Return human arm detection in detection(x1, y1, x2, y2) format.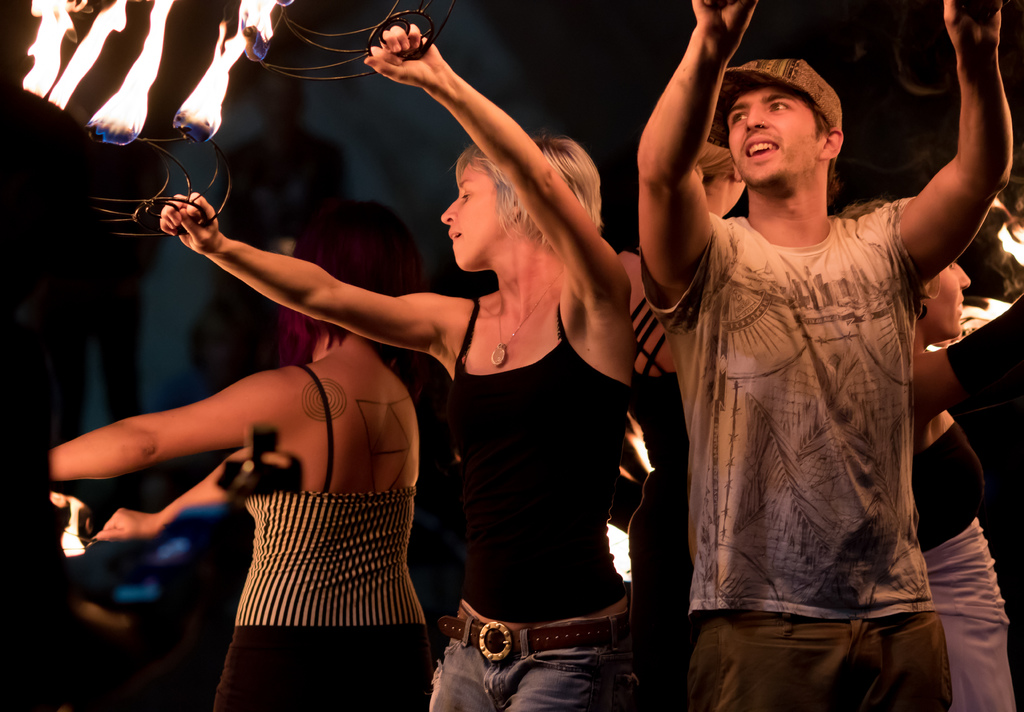
detection(44, 373, 264, 476).
